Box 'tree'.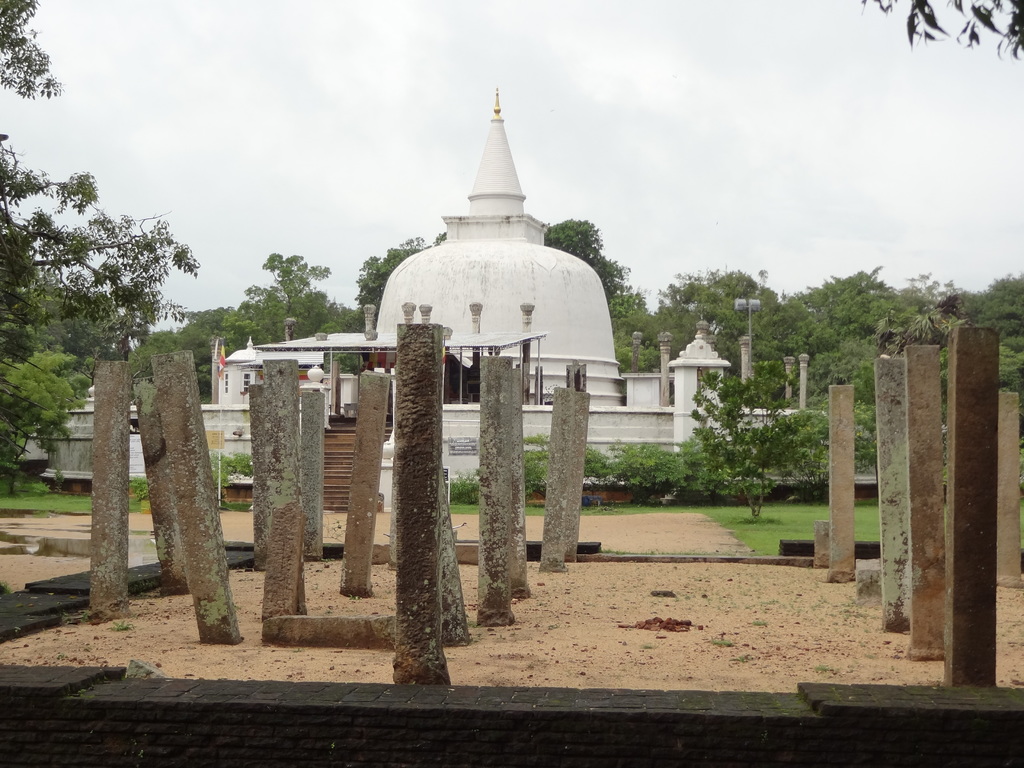
[0, 145, 193, 495].
